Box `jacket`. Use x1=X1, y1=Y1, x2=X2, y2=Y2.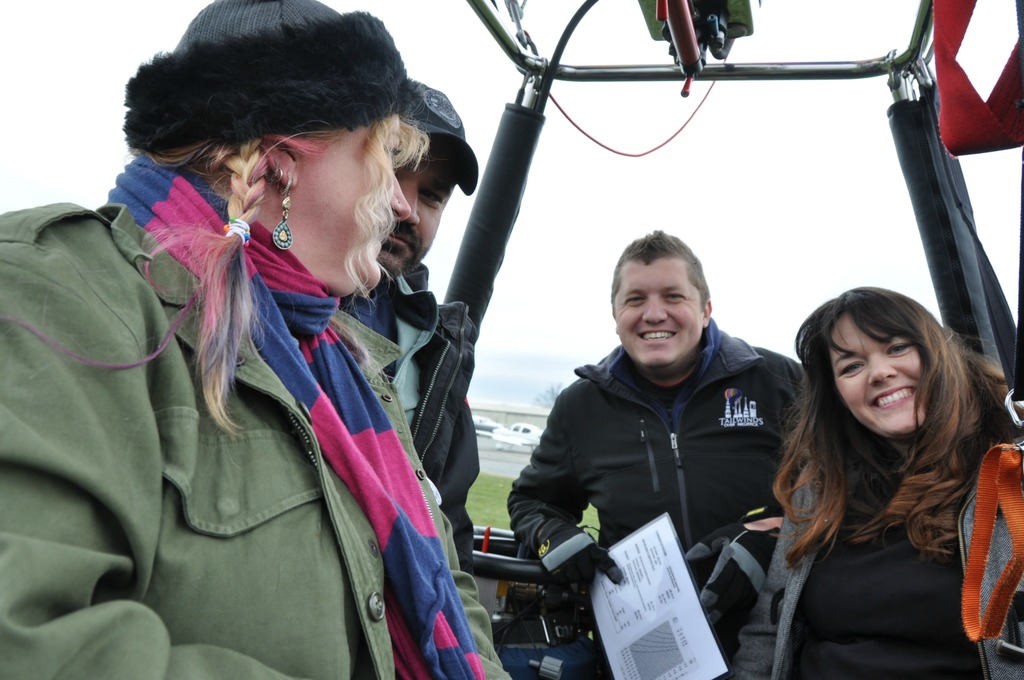
x1=504, y1=313, x2=812, y2=568.
